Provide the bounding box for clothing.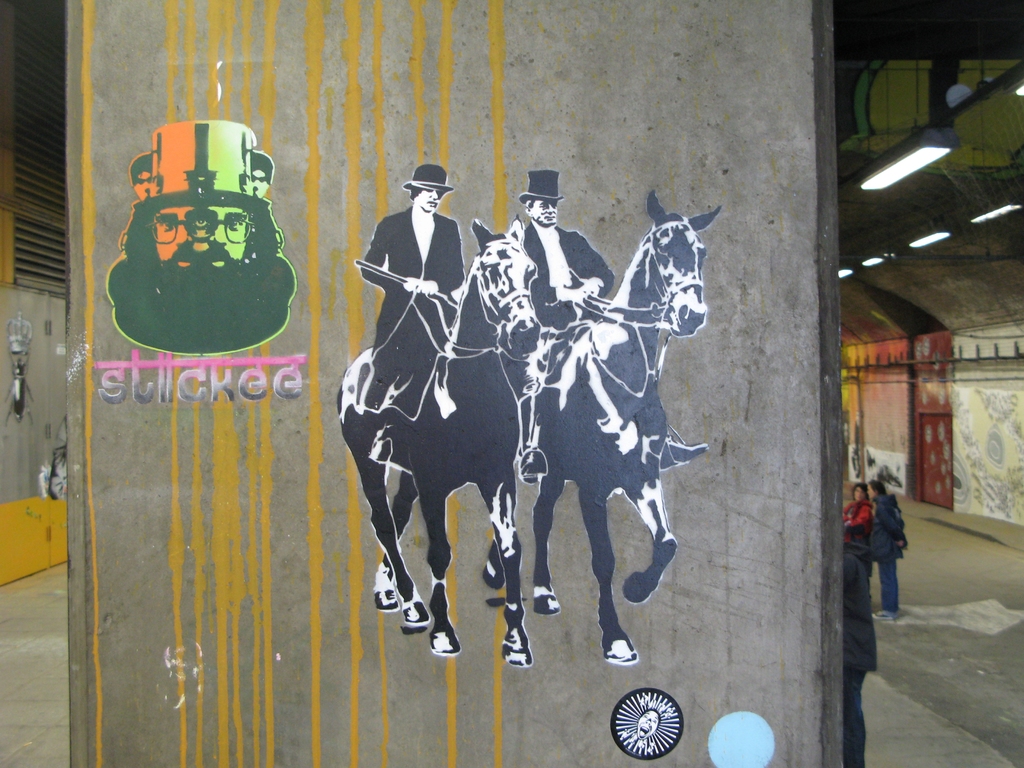
(838, 498, 869, 538).
